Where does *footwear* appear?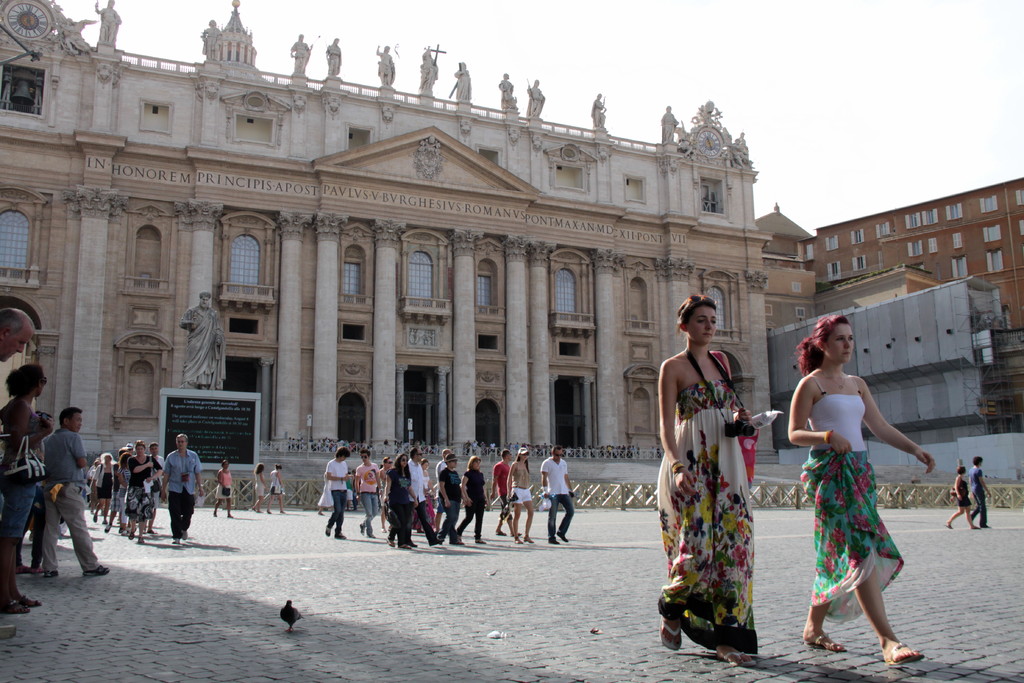
Appears at (659, 614, 684, 651).
